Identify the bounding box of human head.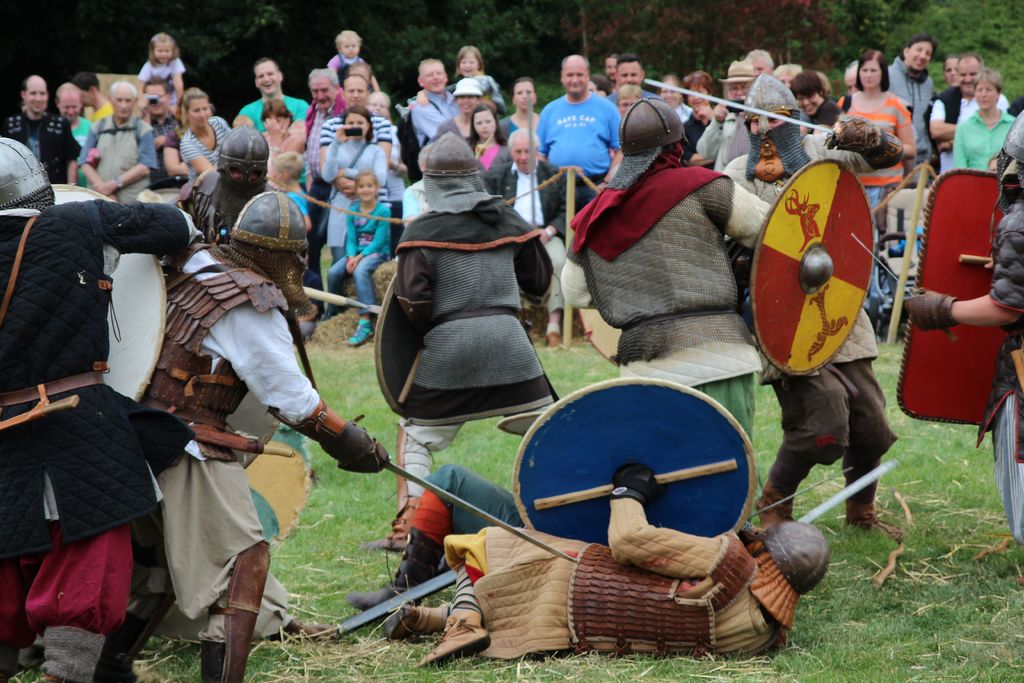
{"x1": 617, "y1": 53, "x2": 647, "y2": 88}.
